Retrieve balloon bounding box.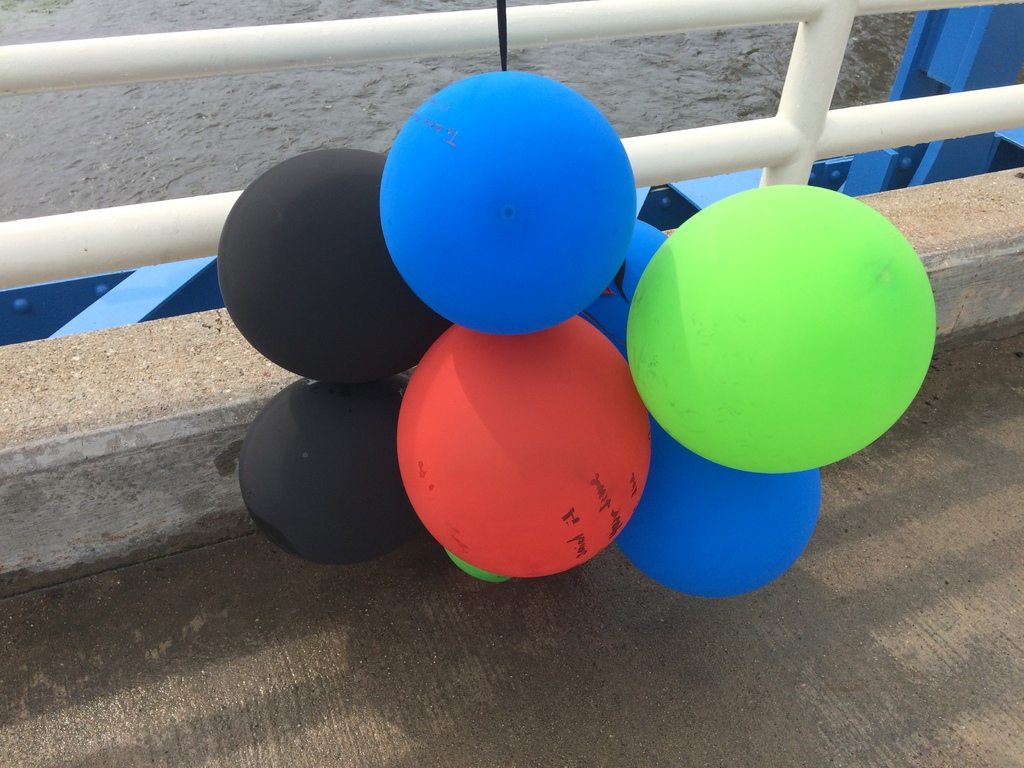
Bounding box: x1=619 y1=184 x2=936 y2=478.
